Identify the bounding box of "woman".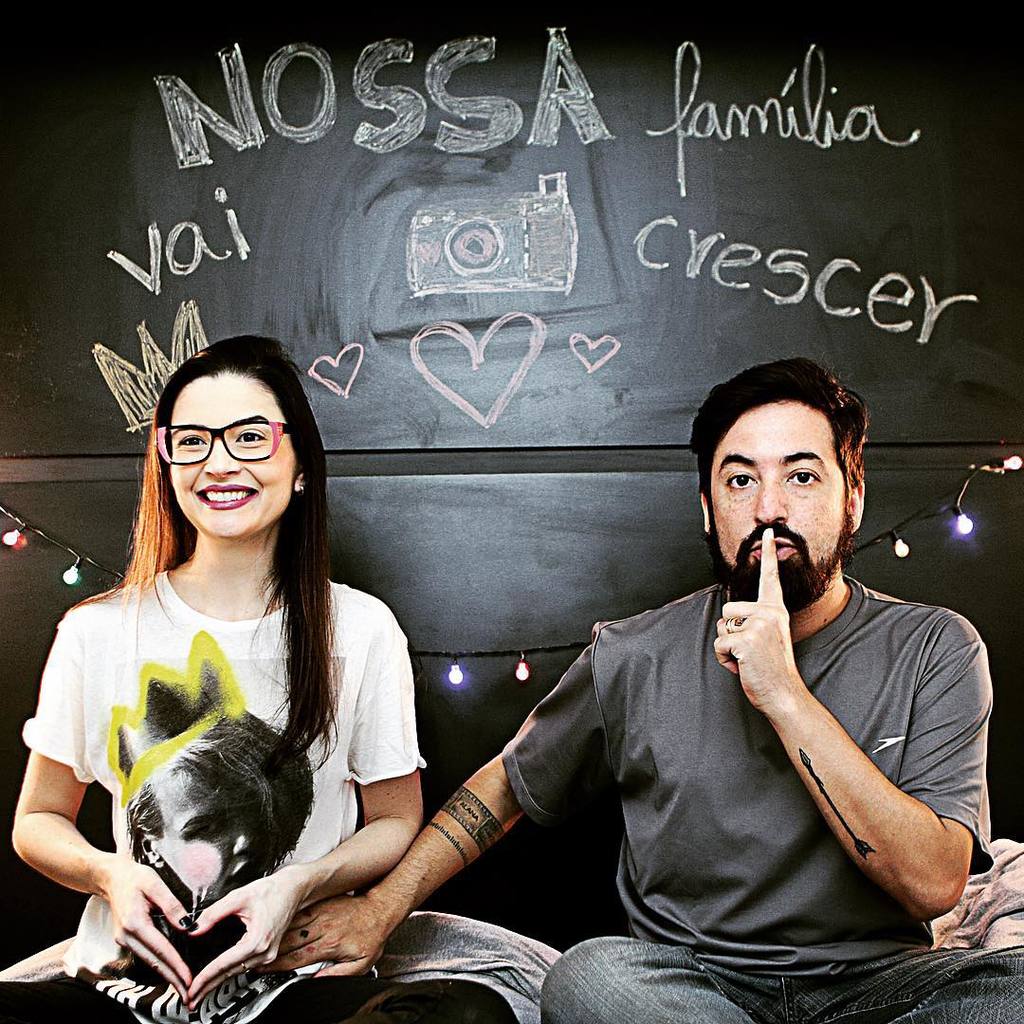
{"x1": 0, "y1": 327, "x2": 438, "y2": 1015}.
